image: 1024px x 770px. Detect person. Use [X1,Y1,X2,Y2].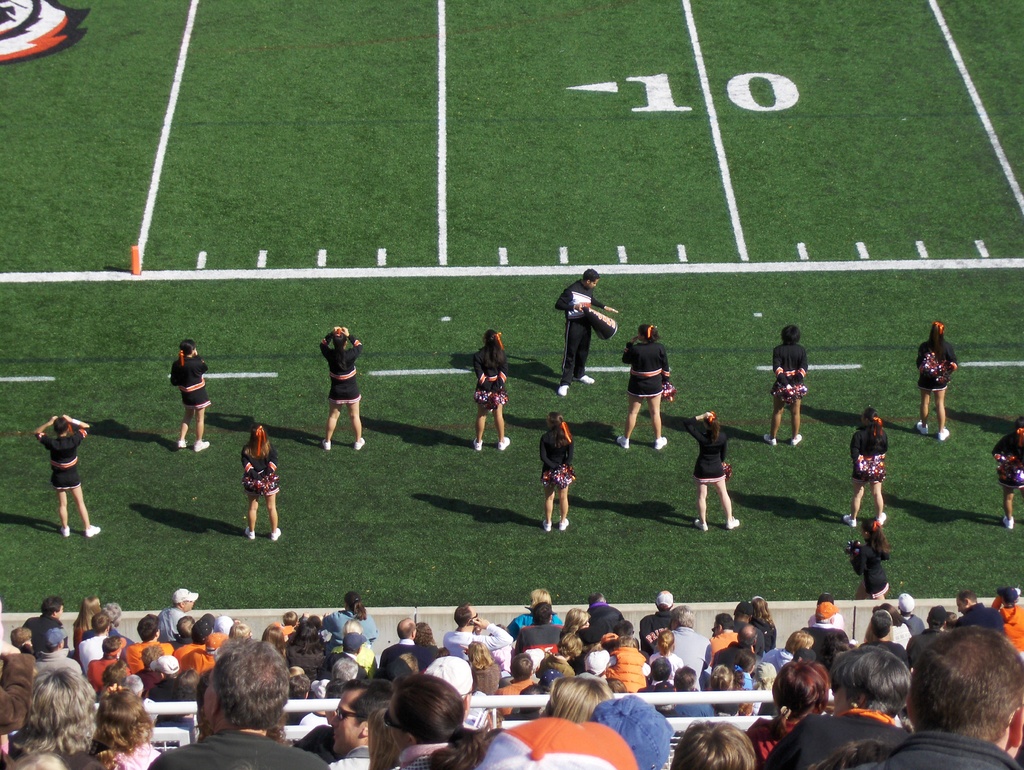
[320,328,362,451].
